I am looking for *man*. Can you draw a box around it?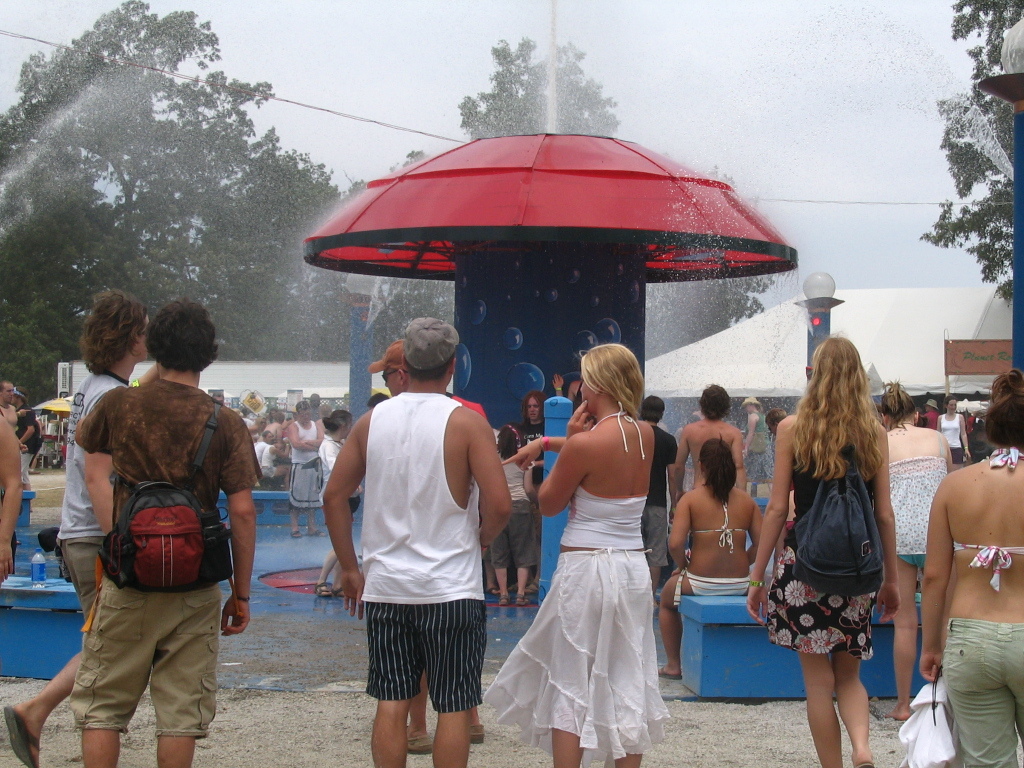
Sure, the bounding box is bbox=[639, 395, 680, 600].
